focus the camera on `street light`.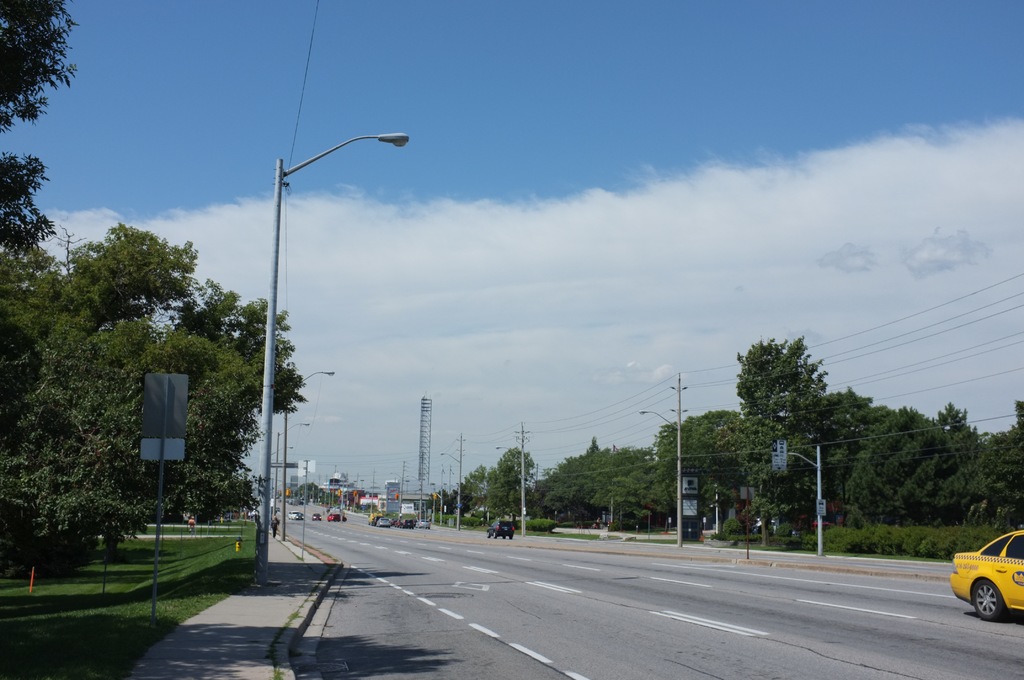
Focus region: l=637, t=370, r=691, b=550.
